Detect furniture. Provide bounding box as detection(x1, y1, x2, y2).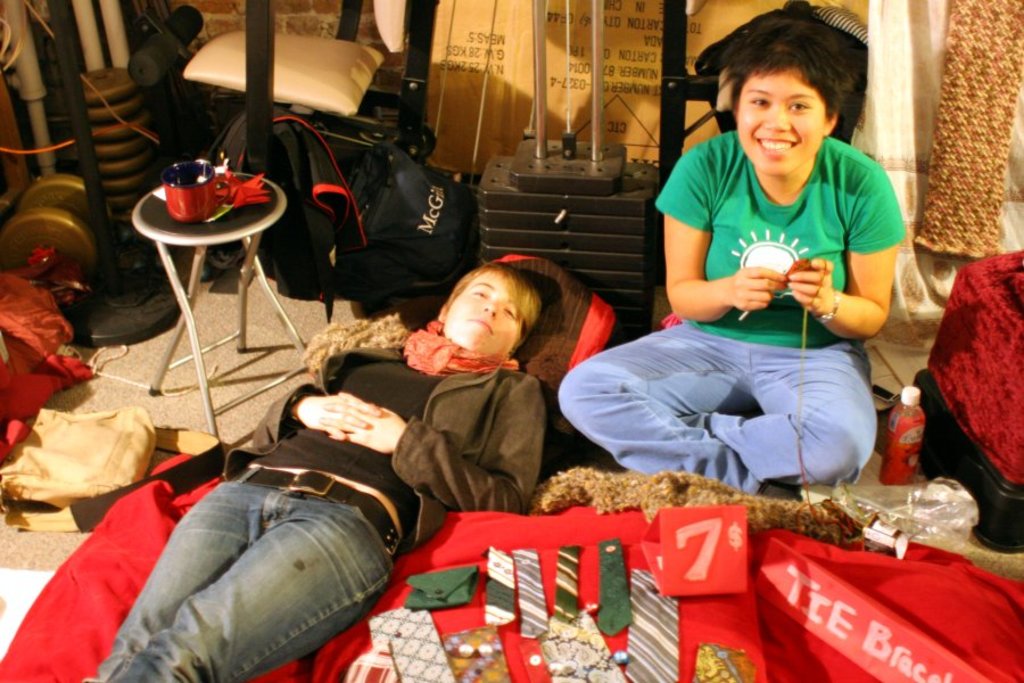
detection(0, 0, 1023, 682).
